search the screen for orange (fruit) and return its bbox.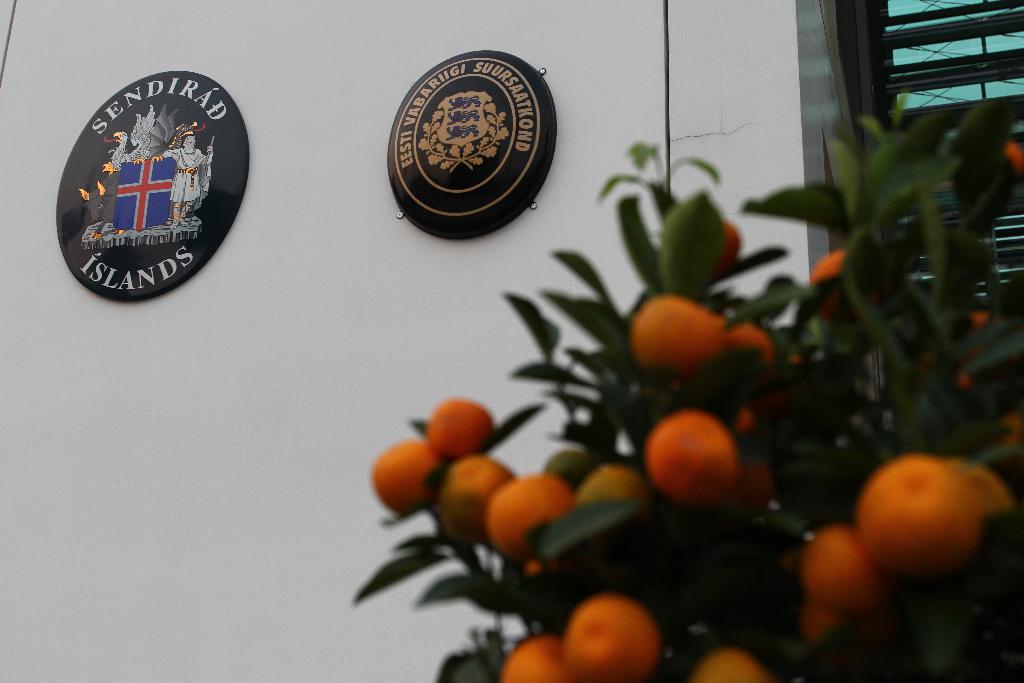
Found: rect(488, 477, 571, 556).
